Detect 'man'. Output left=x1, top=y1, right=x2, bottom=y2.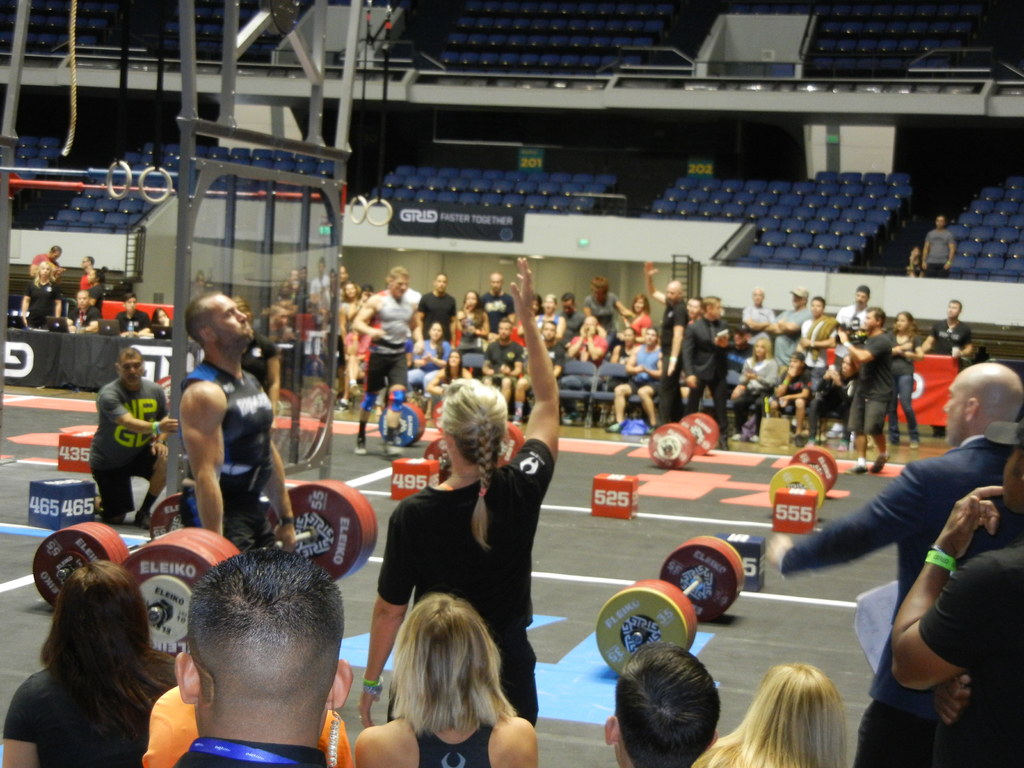
left=801, top=296, right=833, bottom=435.
